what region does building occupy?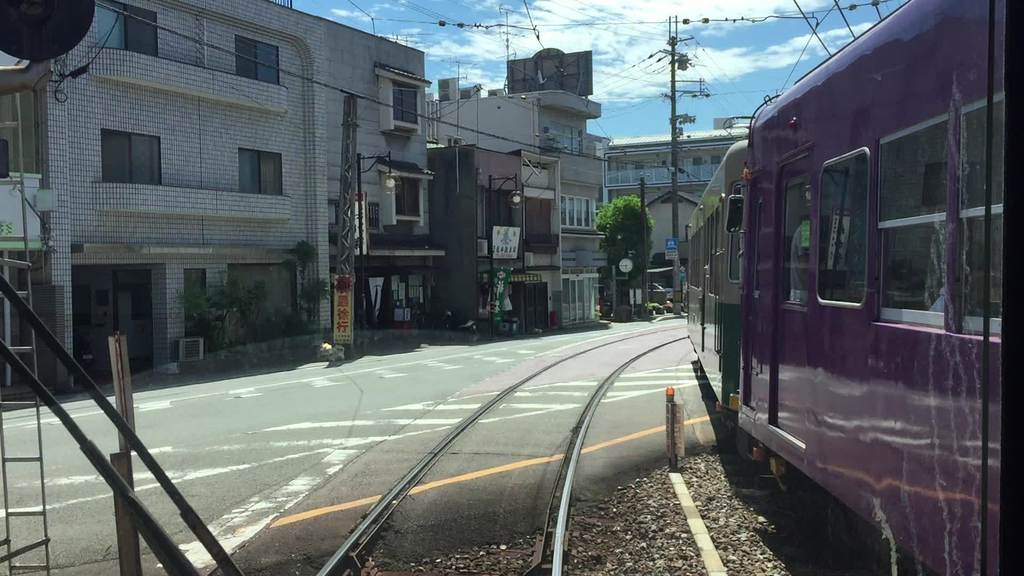
Rect(604, 112, 751, 296).
